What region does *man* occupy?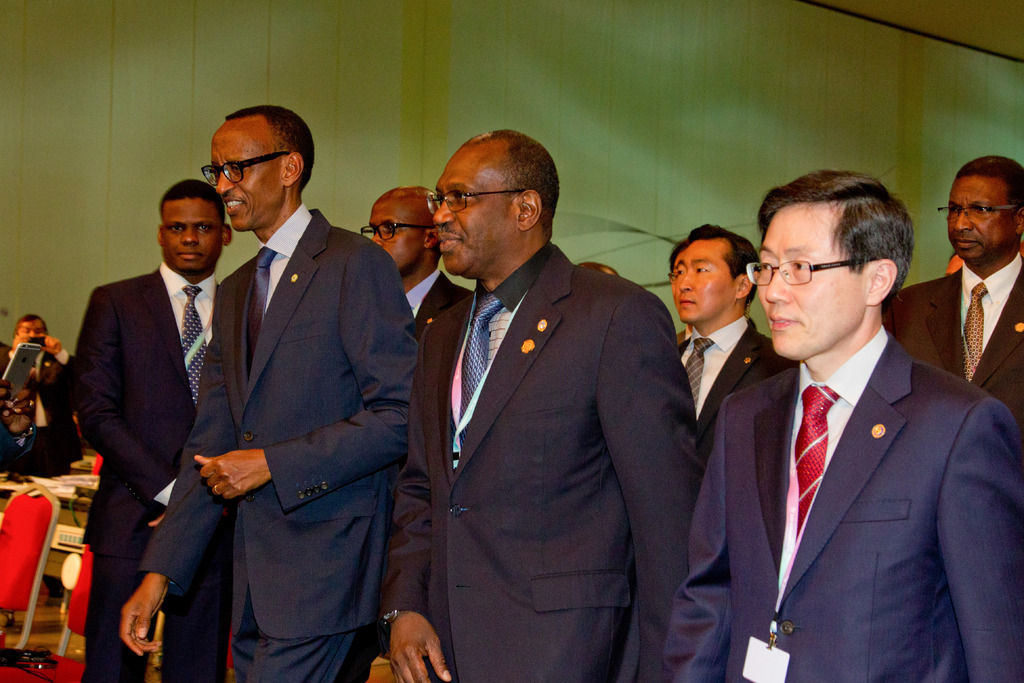
x1=372 y1=185 x2=474 y2=320.
